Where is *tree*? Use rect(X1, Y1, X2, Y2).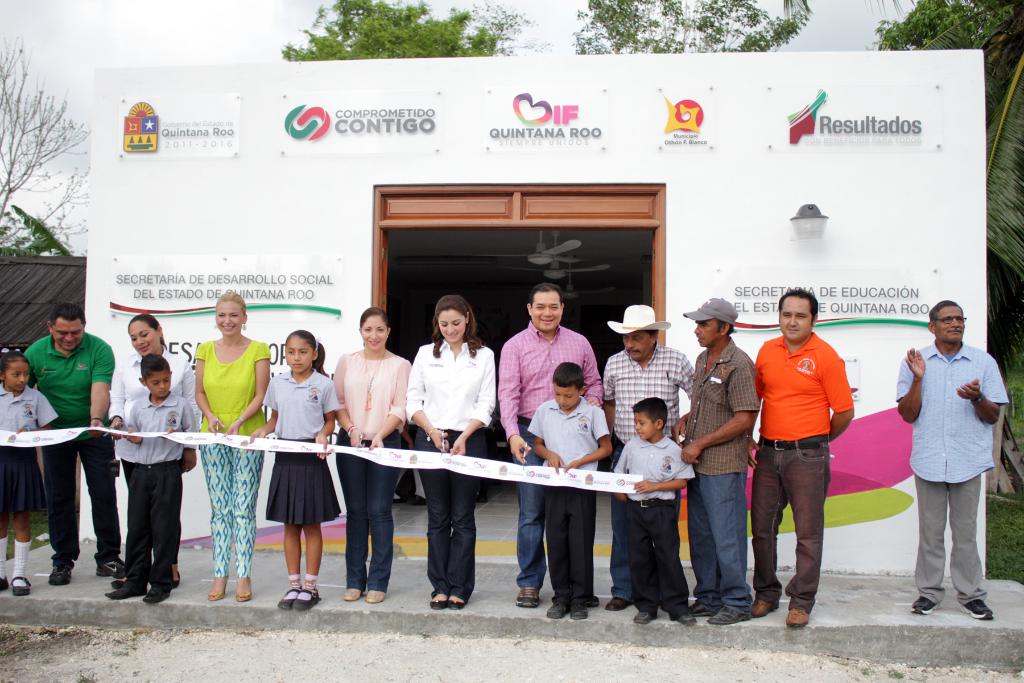
rect(278, 0, 552, 66).
